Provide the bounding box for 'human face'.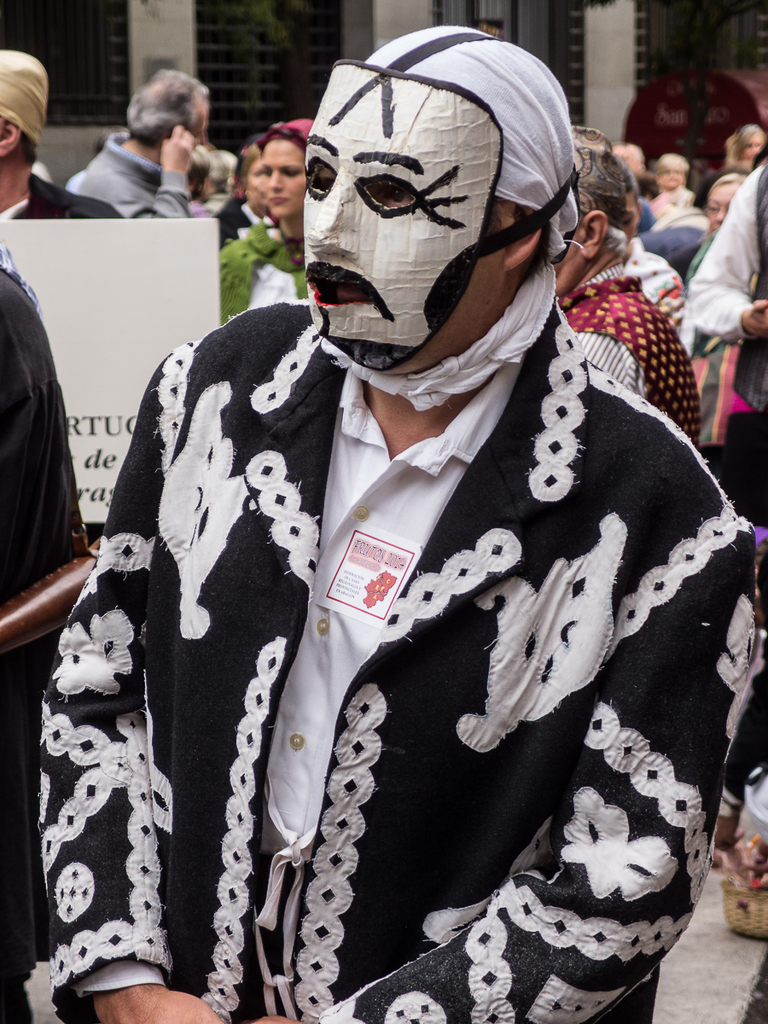
BBox(253, 133, 307, 226).
